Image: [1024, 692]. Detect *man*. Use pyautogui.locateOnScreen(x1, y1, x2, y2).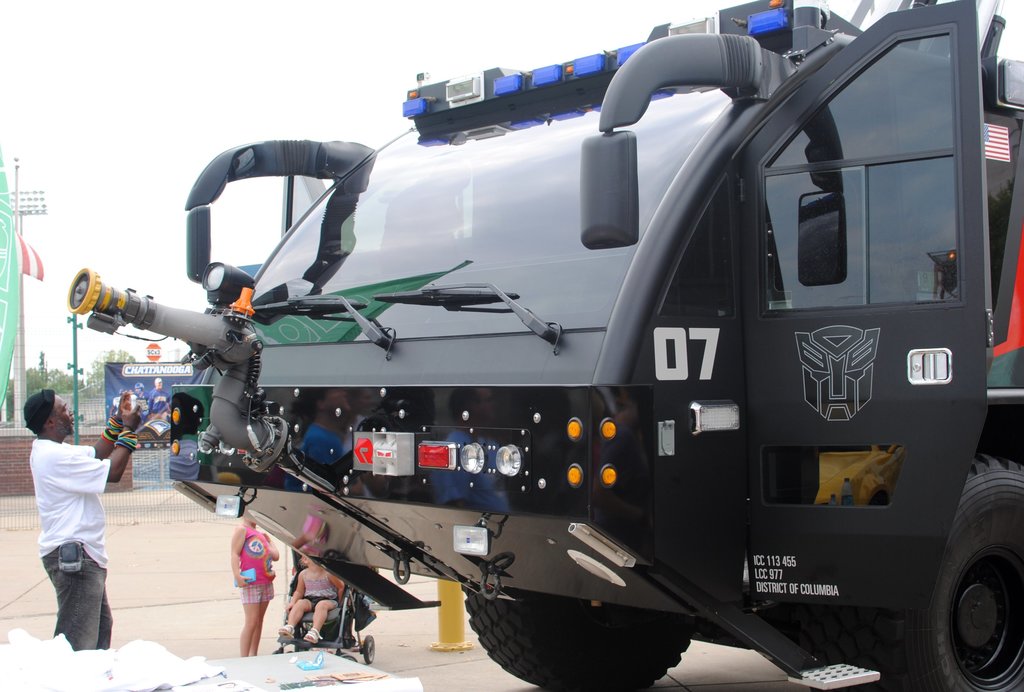
pyautogui.locateOnScreen(15, 400, 117, 664).
